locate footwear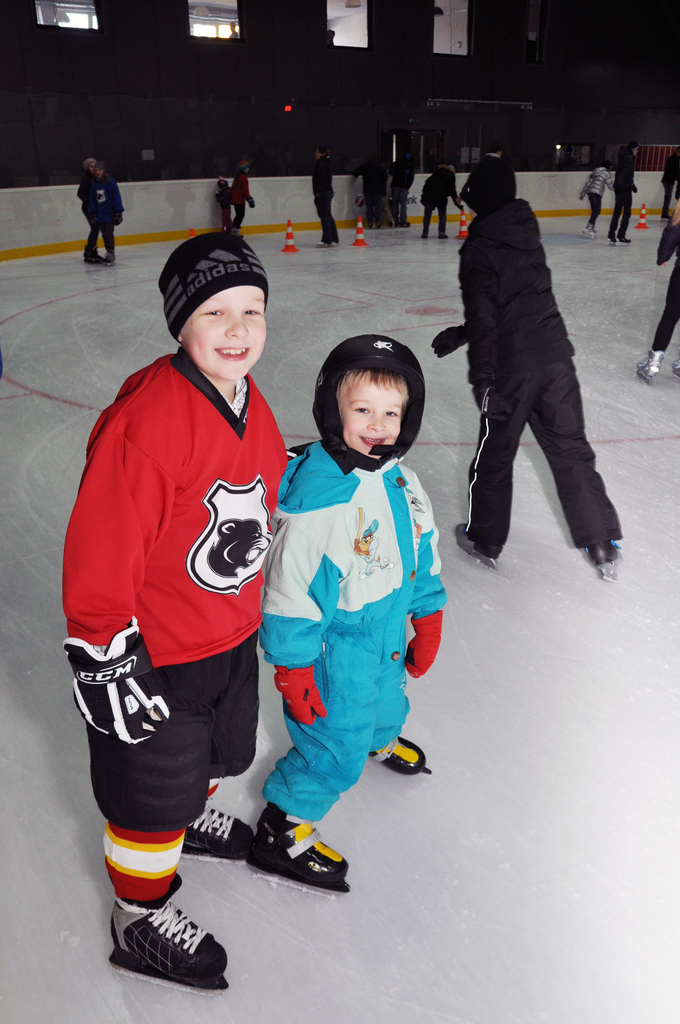
366/735/434/777
